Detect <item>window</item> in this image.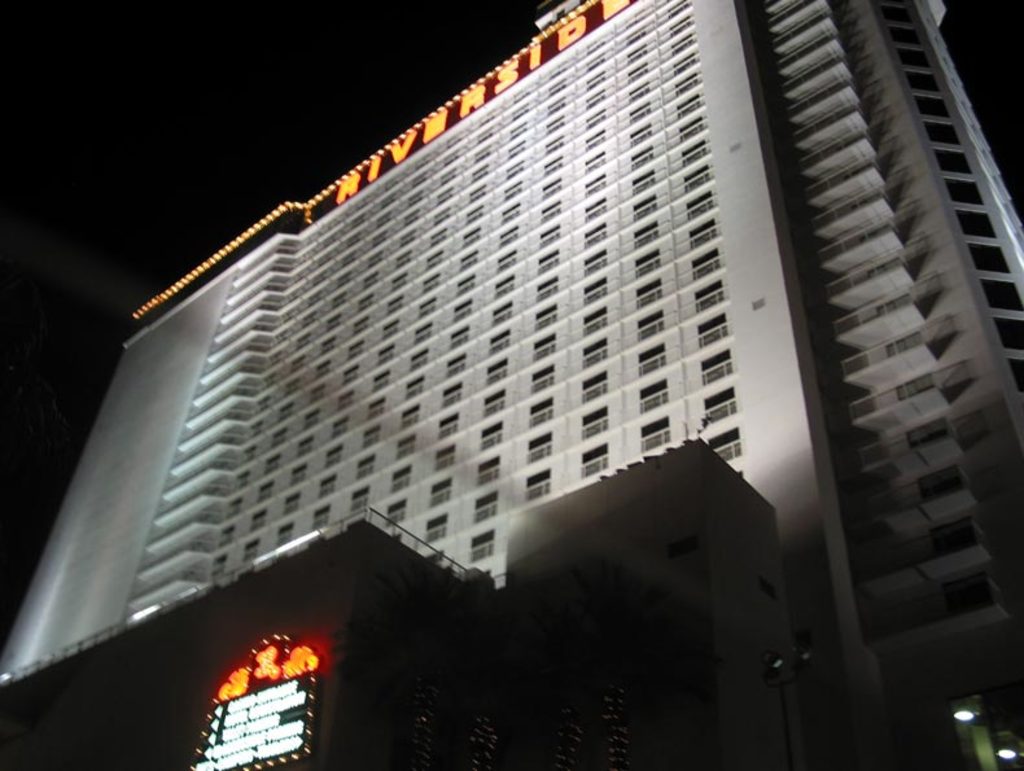
Detection: x1=586, y1=407, x2=605, y2=438.
